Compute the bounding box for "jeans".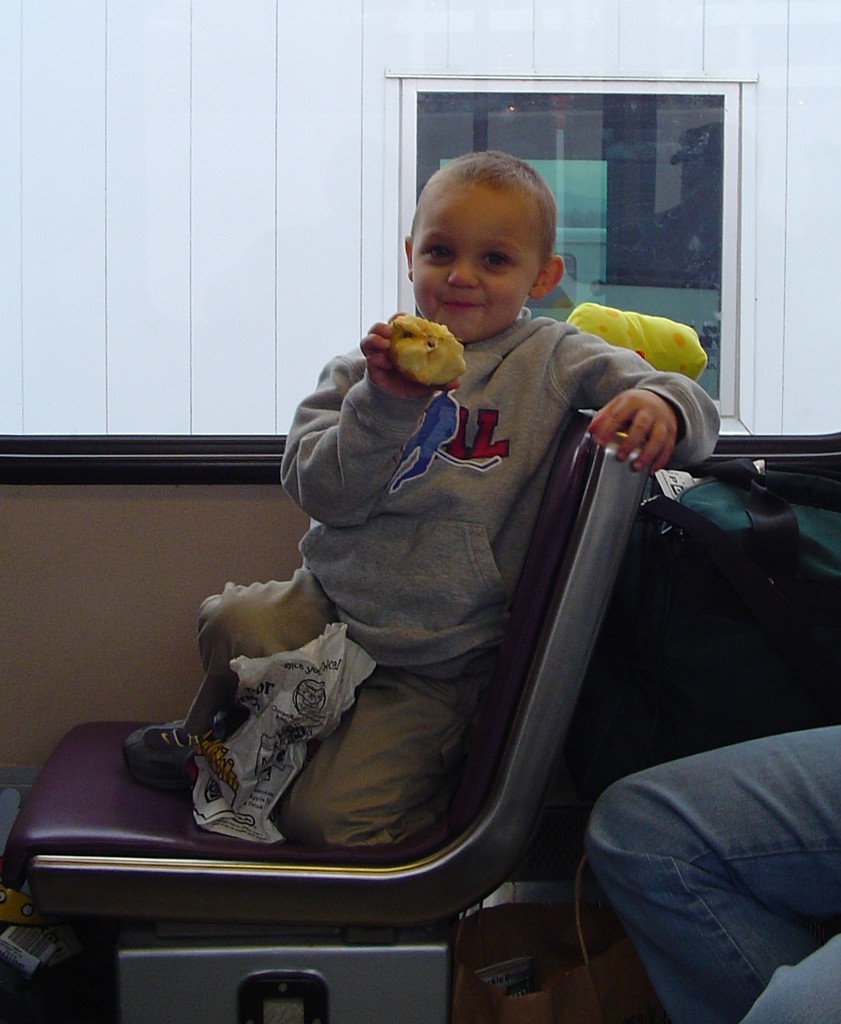
(579, 727, 840, 1023).
